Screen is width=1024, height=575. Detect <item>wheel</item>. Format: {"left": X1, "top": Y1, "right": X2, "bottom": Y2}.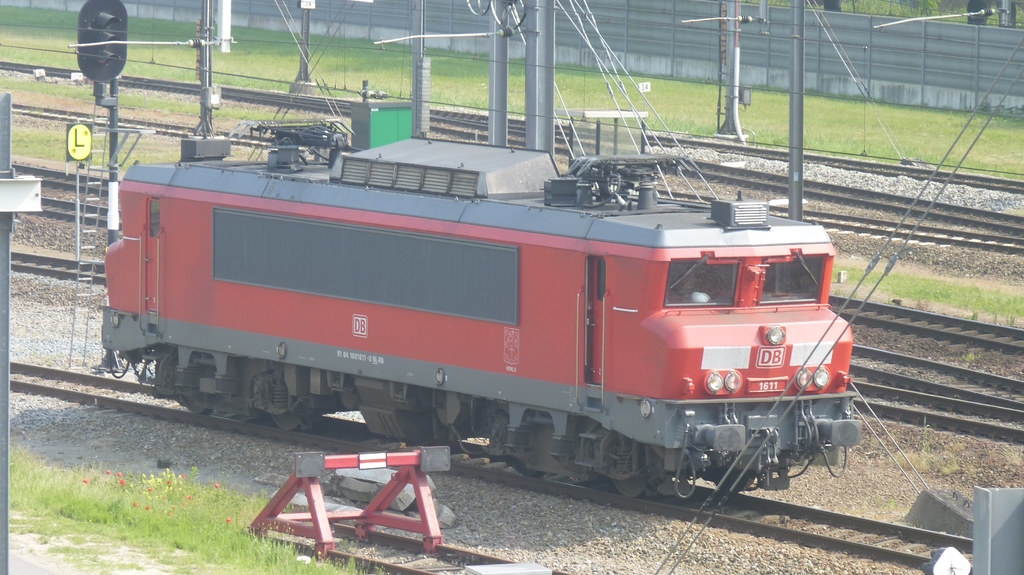
{"left": 612, "top": 470, "right": 655, "bottom": 499}.
